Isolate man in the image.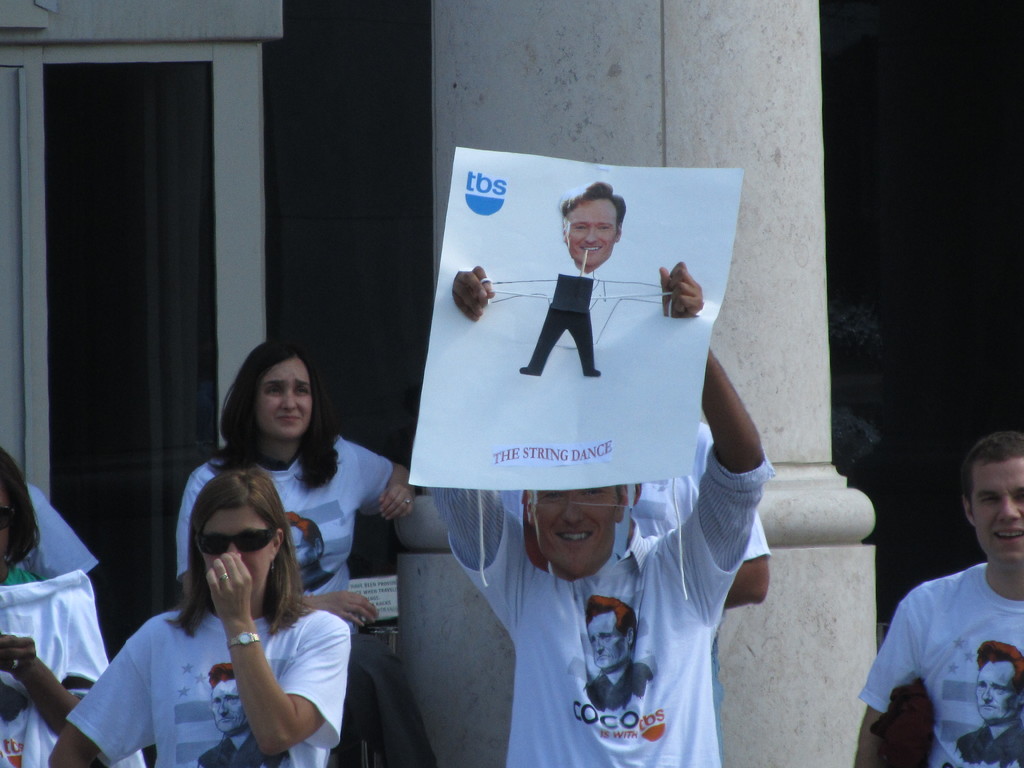
Isolated region: x1=581, y1=590, x2=653, y2=708.
